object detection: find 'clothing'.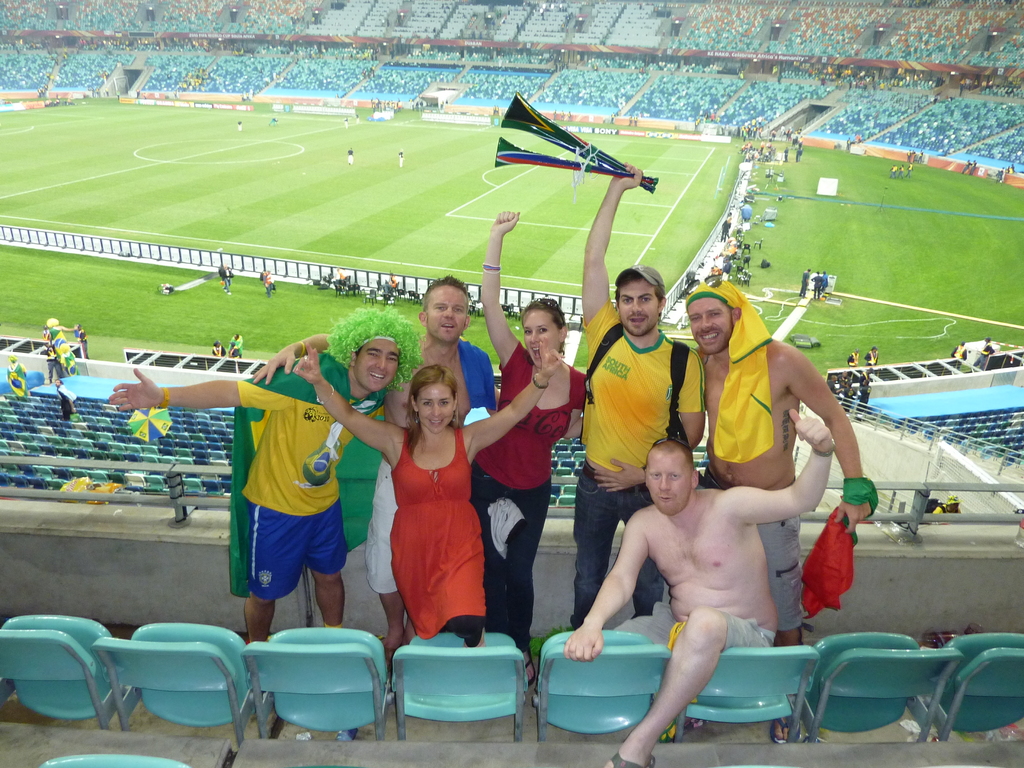
x1=864, y1=351, x2=879, y2=365.
